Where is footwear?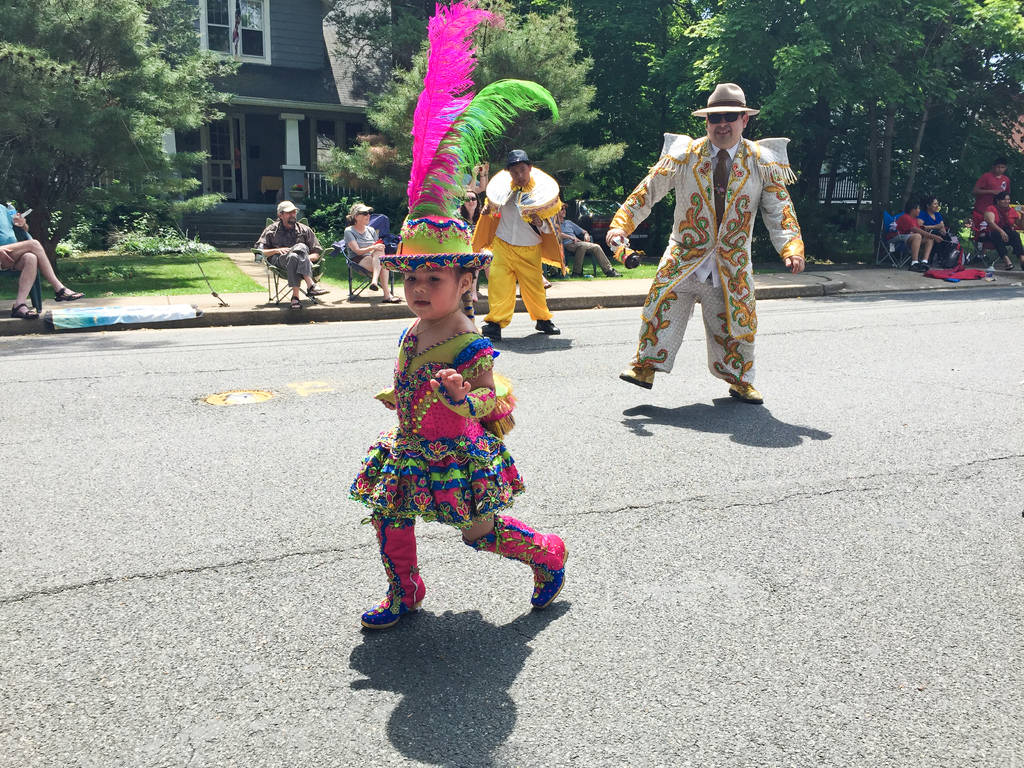
[x1=458, y1=509, x2=568, y2=609].
